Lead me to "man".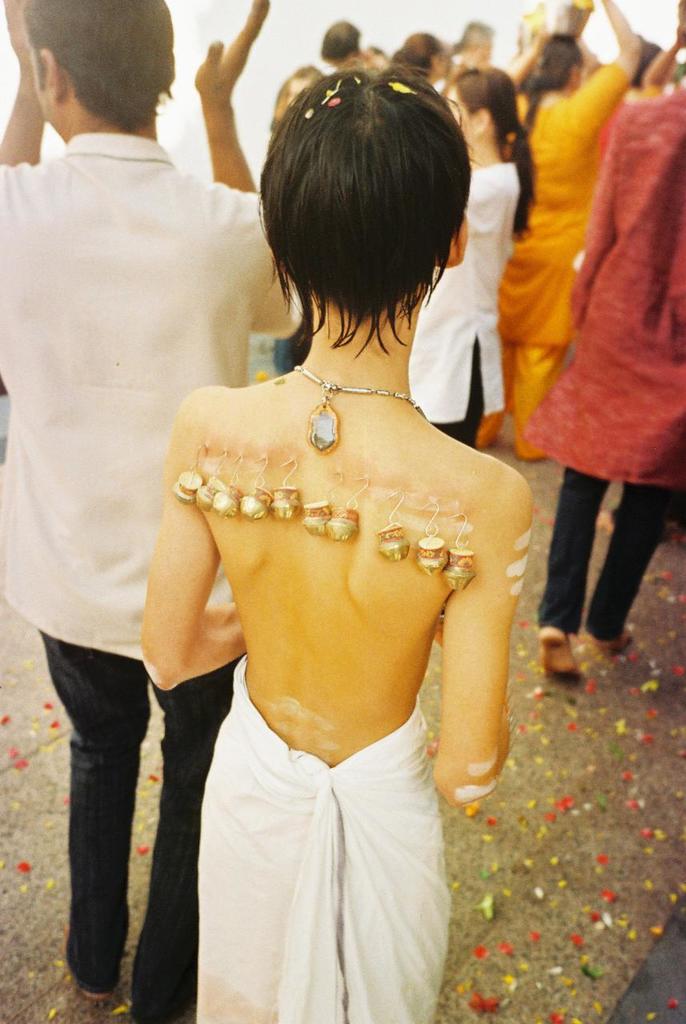
Lead to bbox(0, 0, 303, 1021).
